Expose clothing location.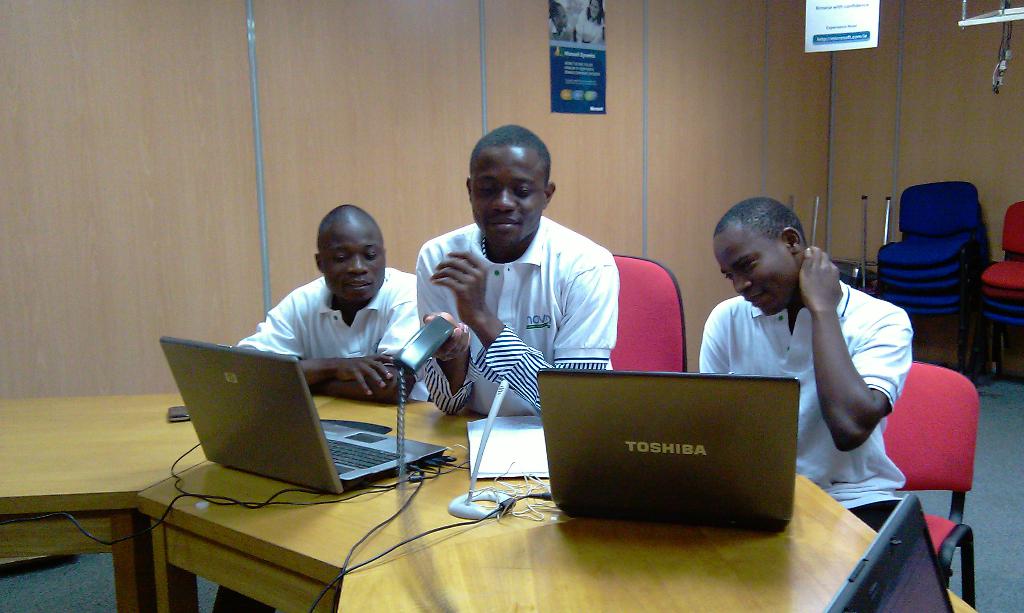
Exposed at {"left": 543, "top": 13, "right": 570, "bottom": 48}.
